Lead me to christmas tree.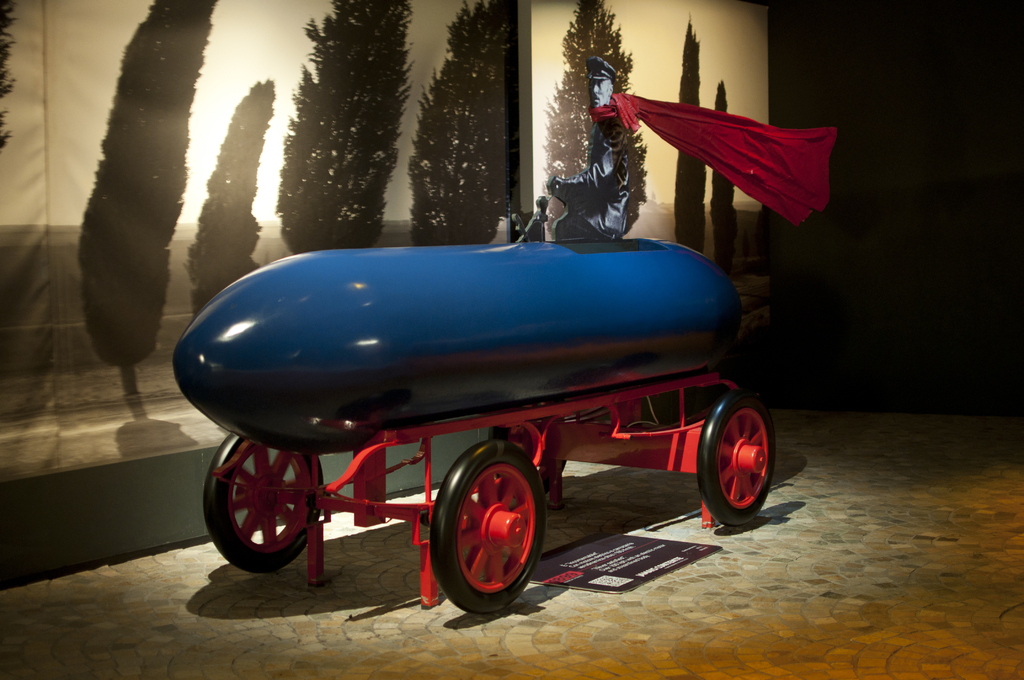
Lead to l=668, t=9, r=712, b=252.
